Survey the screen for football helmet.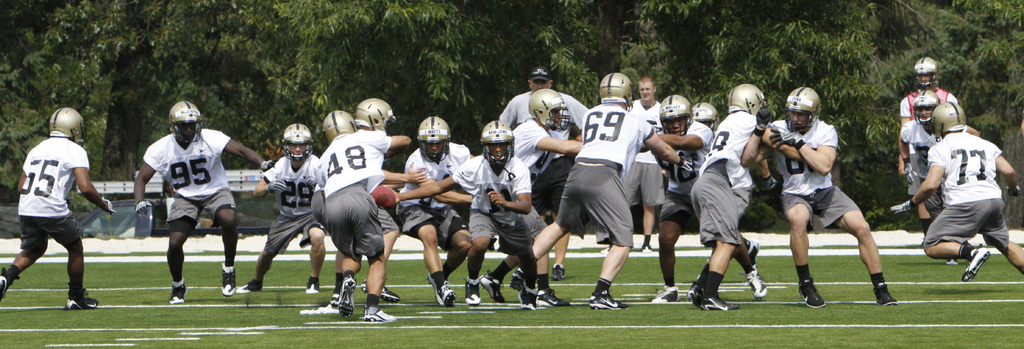
Survey found: bbox(915, 53, 939, 90).
